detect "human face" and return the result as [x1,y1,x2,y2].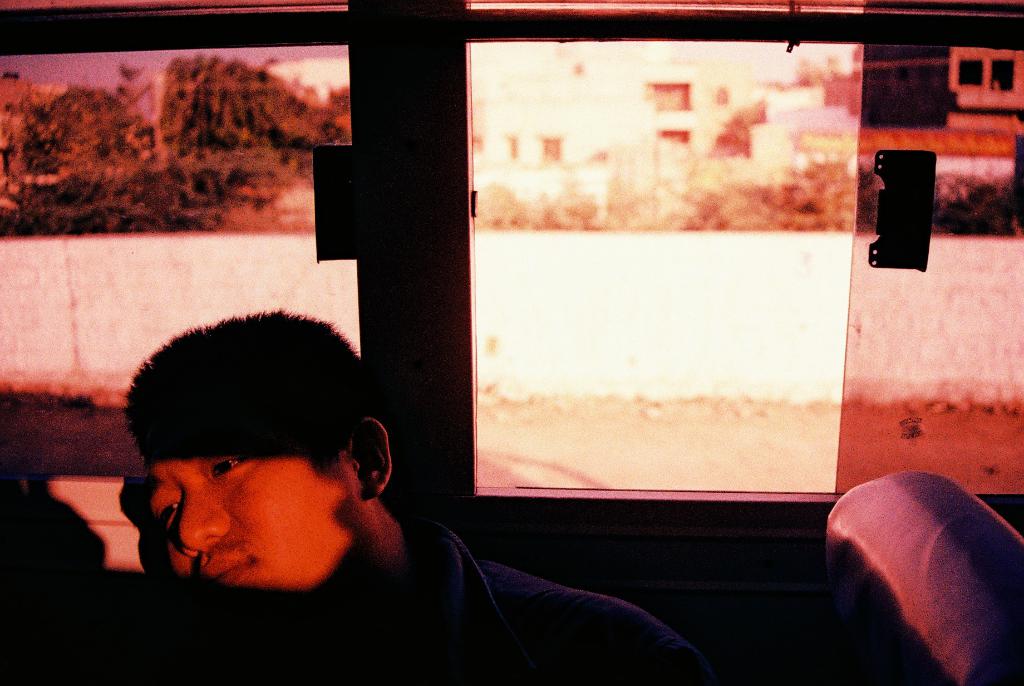
[144,419,364,598].
